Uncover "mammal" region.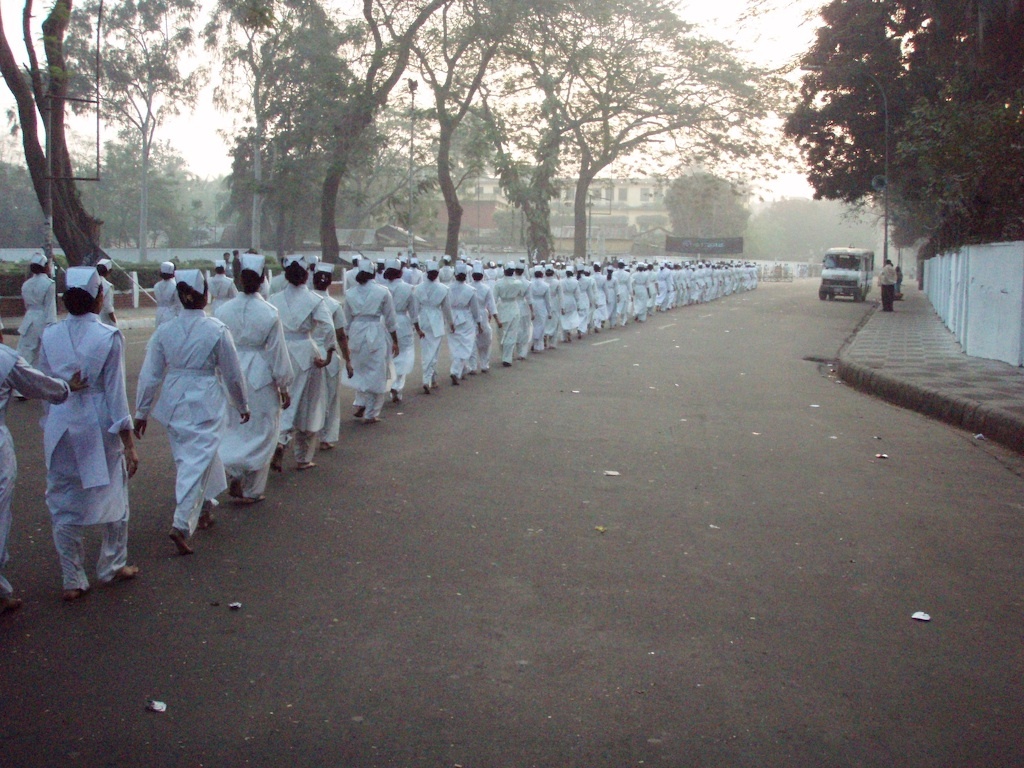
Uncovered: pyautogui.locateOnScreen(155, 259, 178, 325).
